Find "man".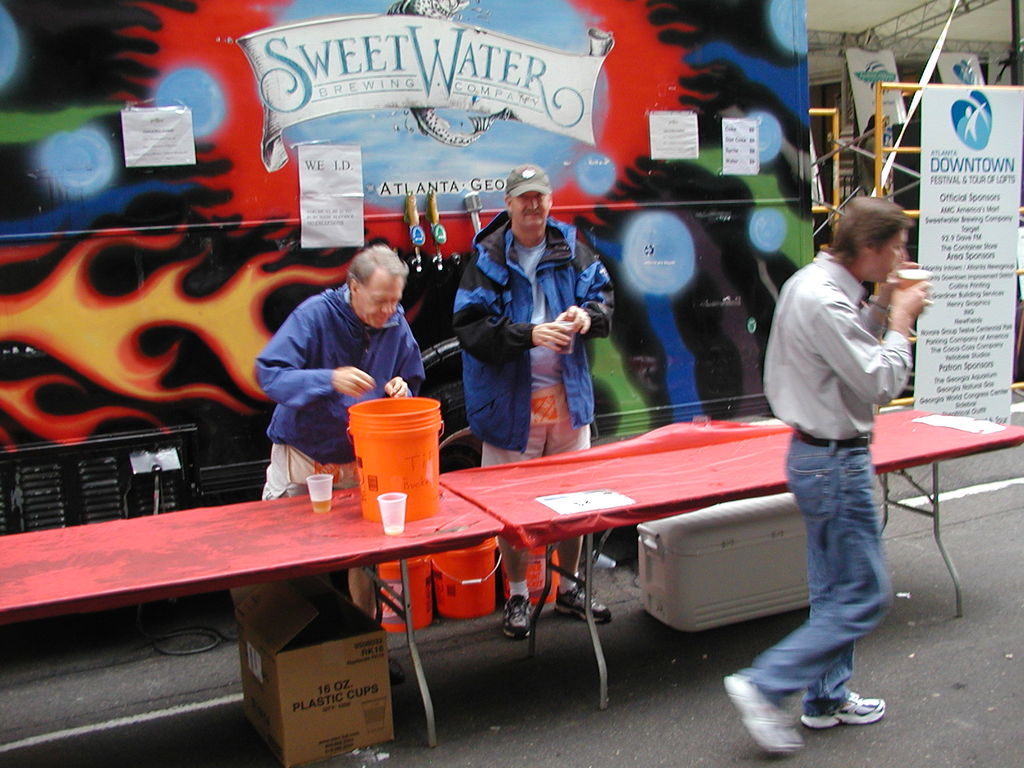
bbox=[260, 245, 429, 612].
